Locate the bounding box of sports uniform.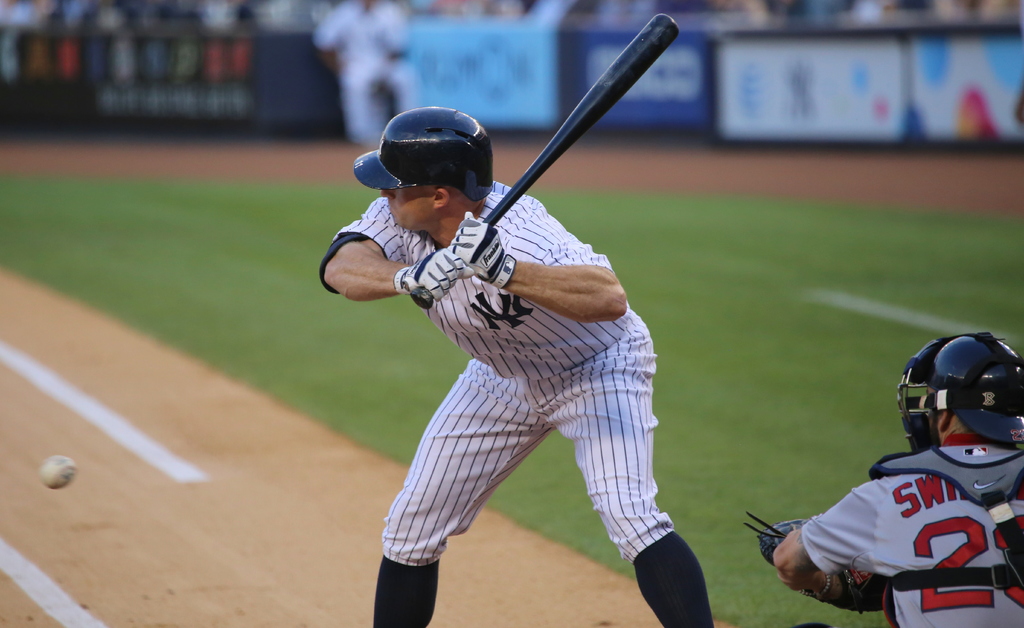
Bounding box: 800,426,1023,627.
